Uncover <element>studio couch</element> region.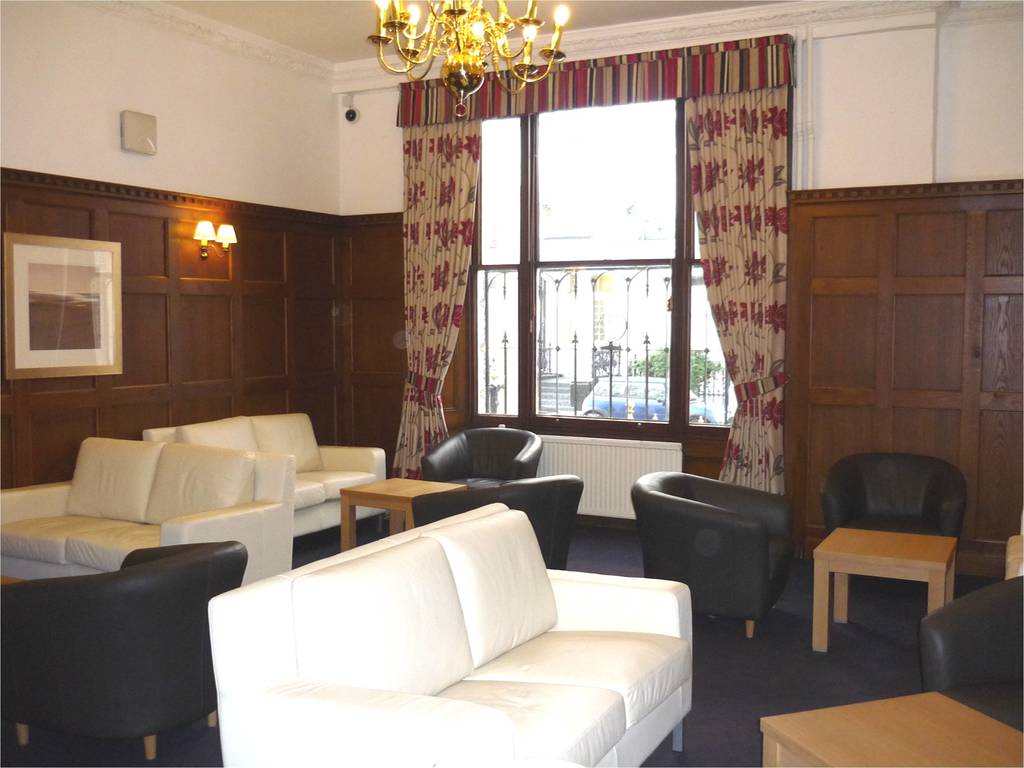
Uncovered: BBox(416, 425, 540, 482).
